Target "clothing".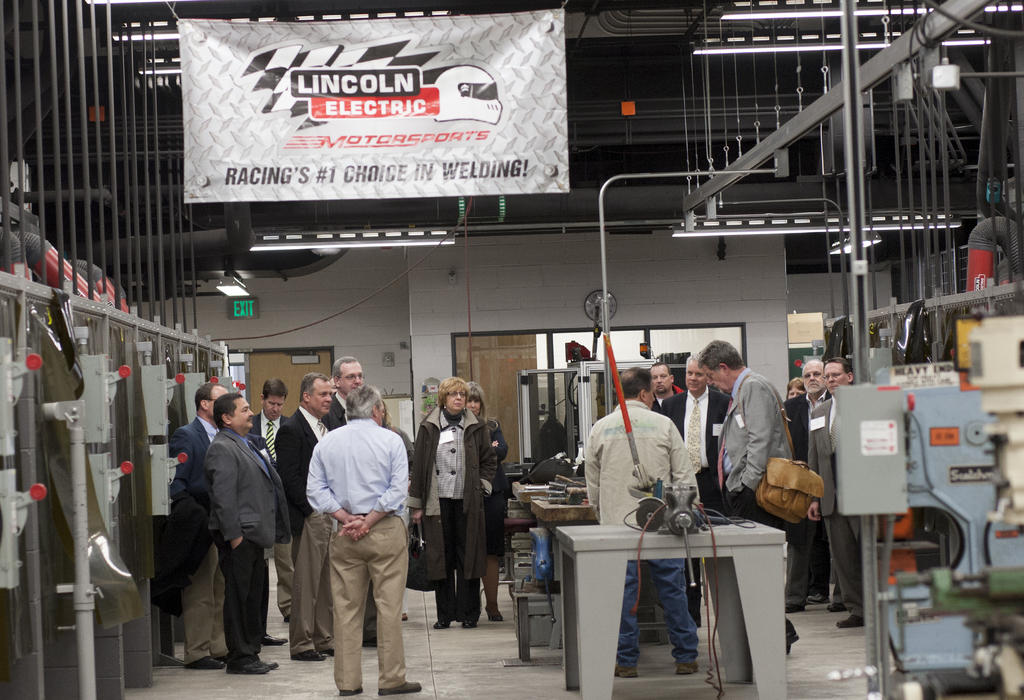
Target region: box=[817, 374, 862, 632].
